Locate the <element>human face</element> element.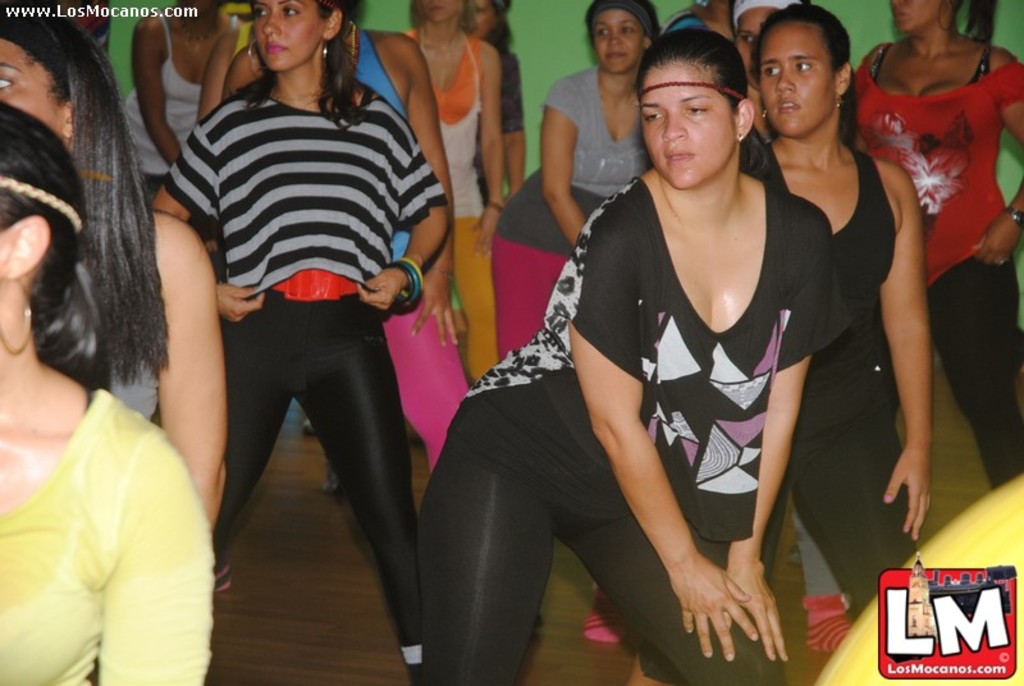
Element bbox: {"left": 639, "top": 63, "right": 740, "bottom": 186}.
